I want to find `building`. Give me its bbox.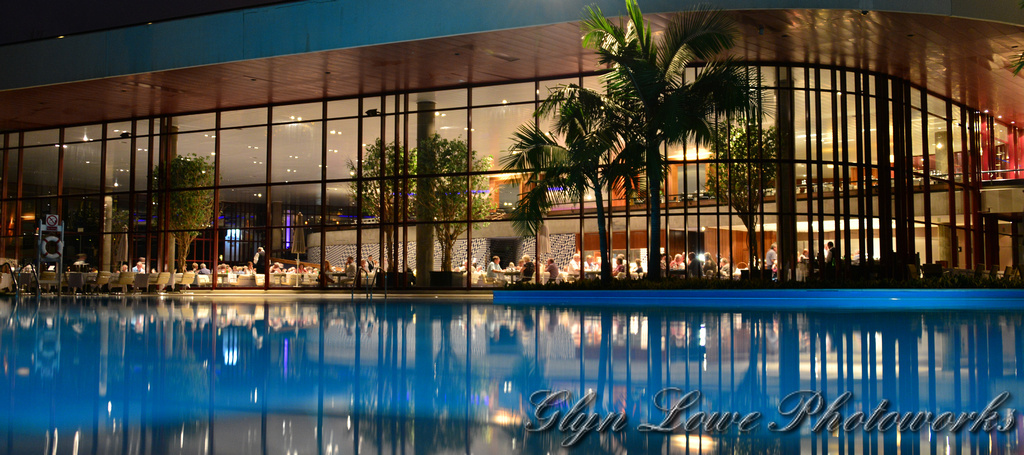
detection(0, 0, 1023, 290).
